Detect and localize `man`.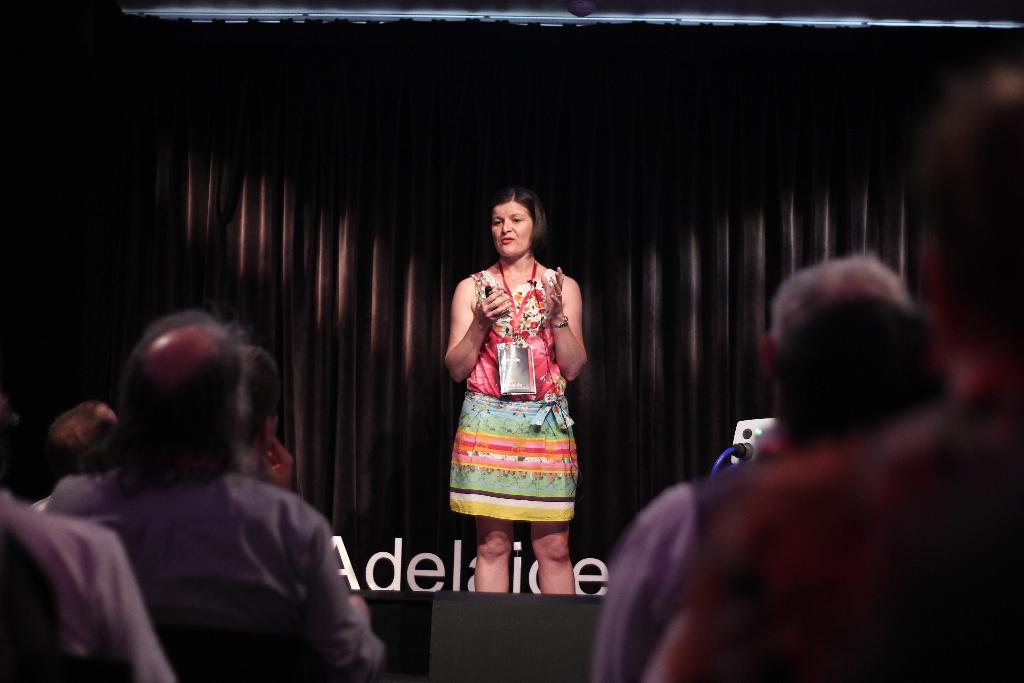
Localized at detection(232, 339, 296, 493).
